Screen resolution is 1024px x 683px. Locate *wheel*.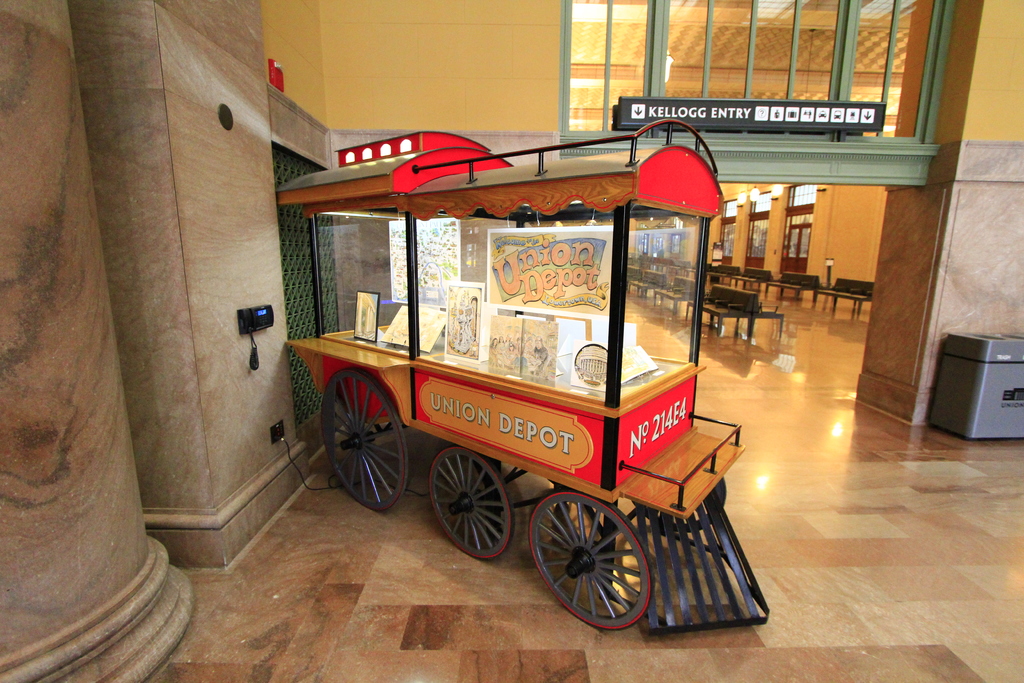
429:444:516:557.
